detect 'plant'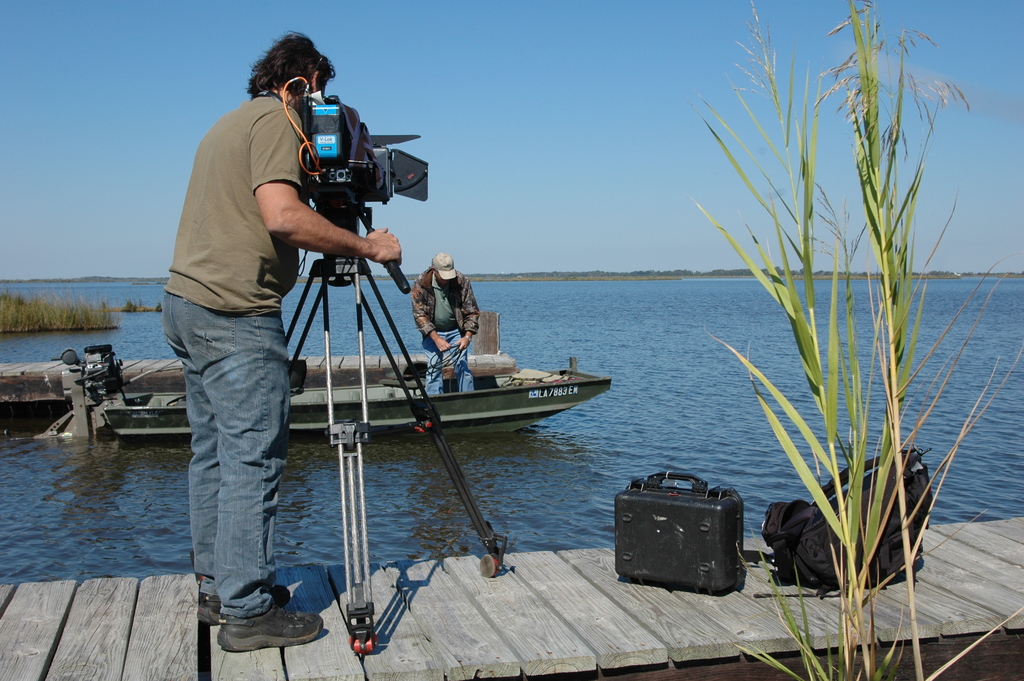
{"x1": 102, "y1": 300, "x2": 173, "y2": 311}
